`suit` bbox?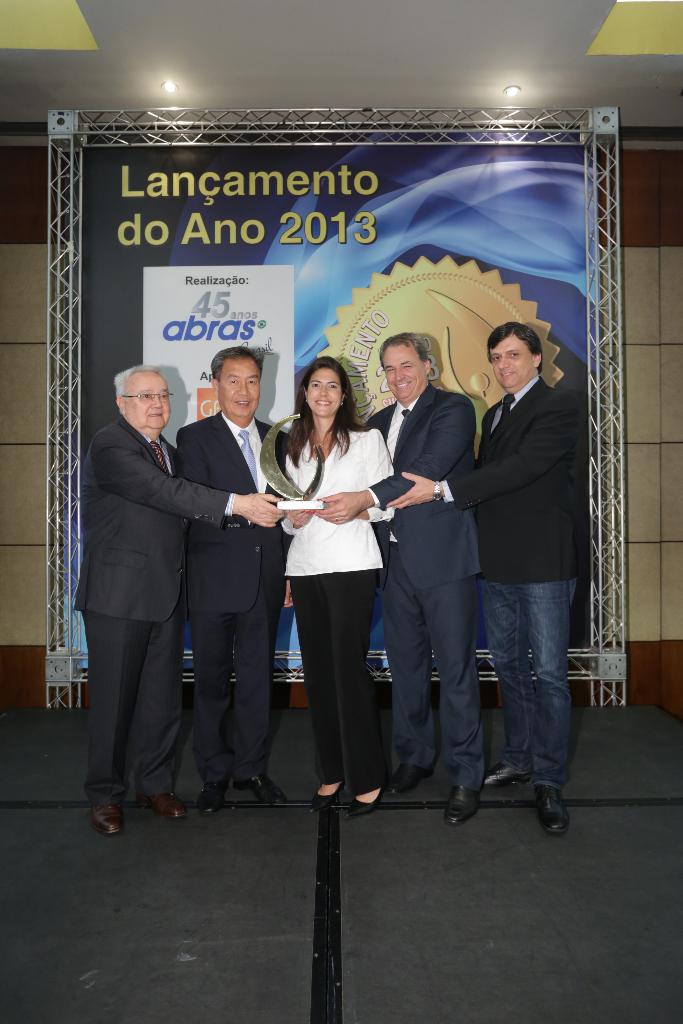
BBox(278, 429, 393, 786)
